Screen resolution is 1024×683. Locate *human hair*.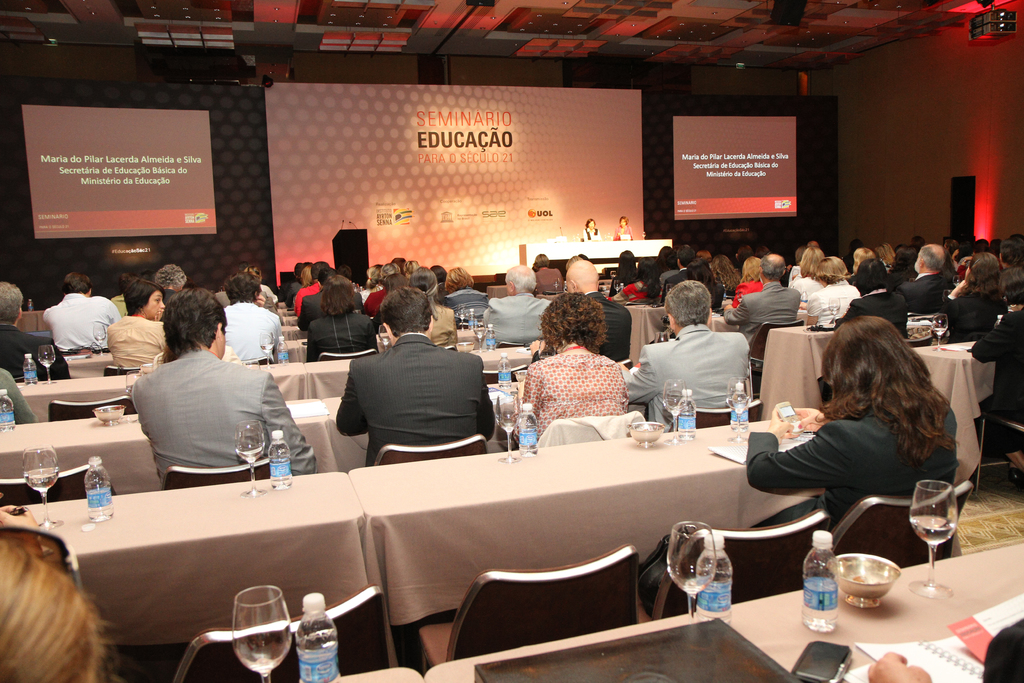
box(874, 241, 896, 265).
